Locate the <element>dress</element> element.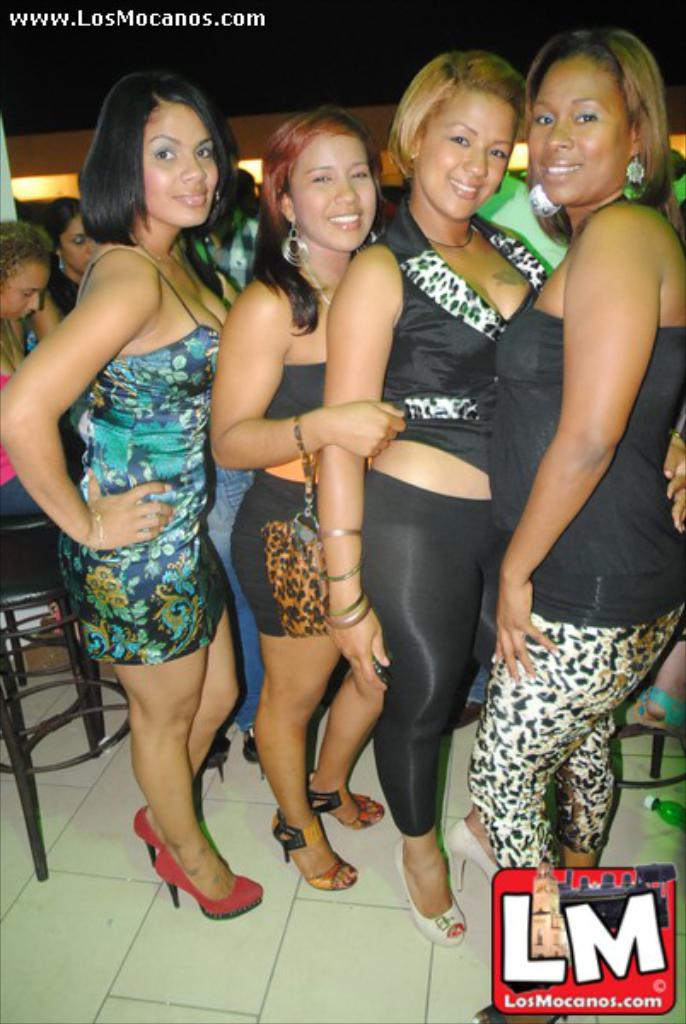
Element bbox: {"left": 227, "top": 271, "right": 338, "bottom": 642}.
